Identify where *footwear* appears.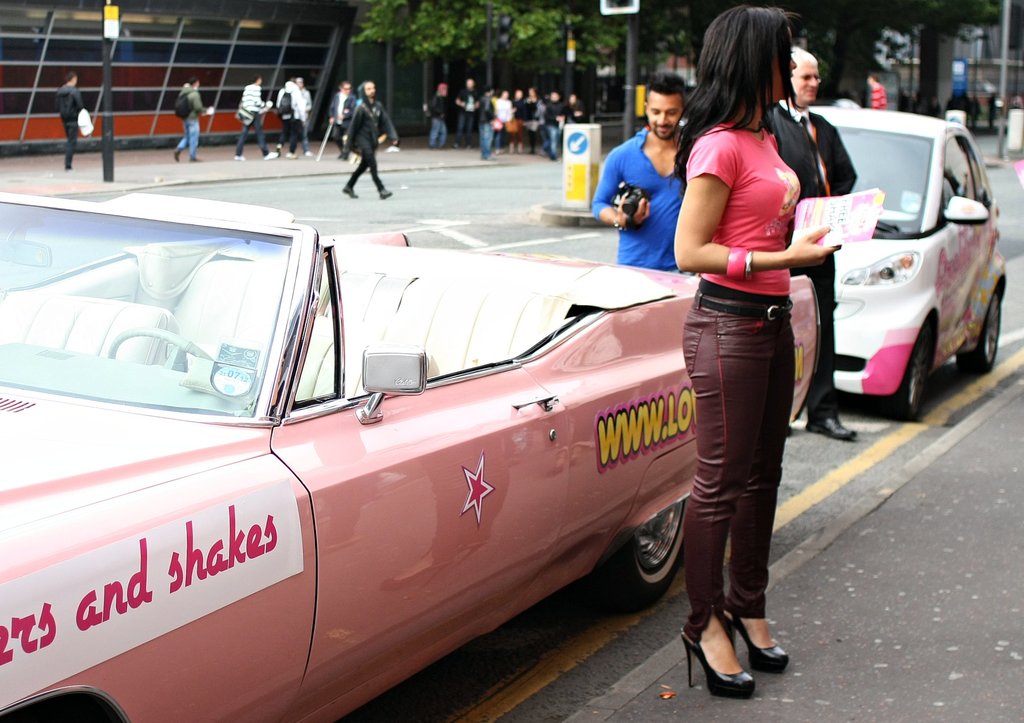
Appears at (x1=188, y1=157, x2=202, y2=162).
